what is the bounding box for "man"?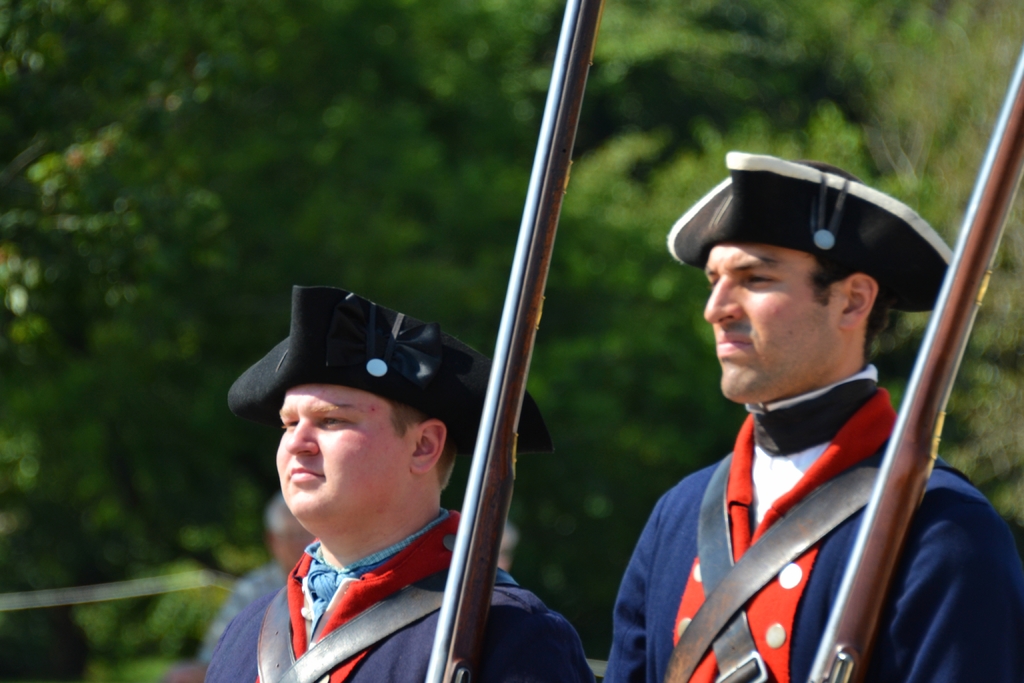
[195,285,597,682].
